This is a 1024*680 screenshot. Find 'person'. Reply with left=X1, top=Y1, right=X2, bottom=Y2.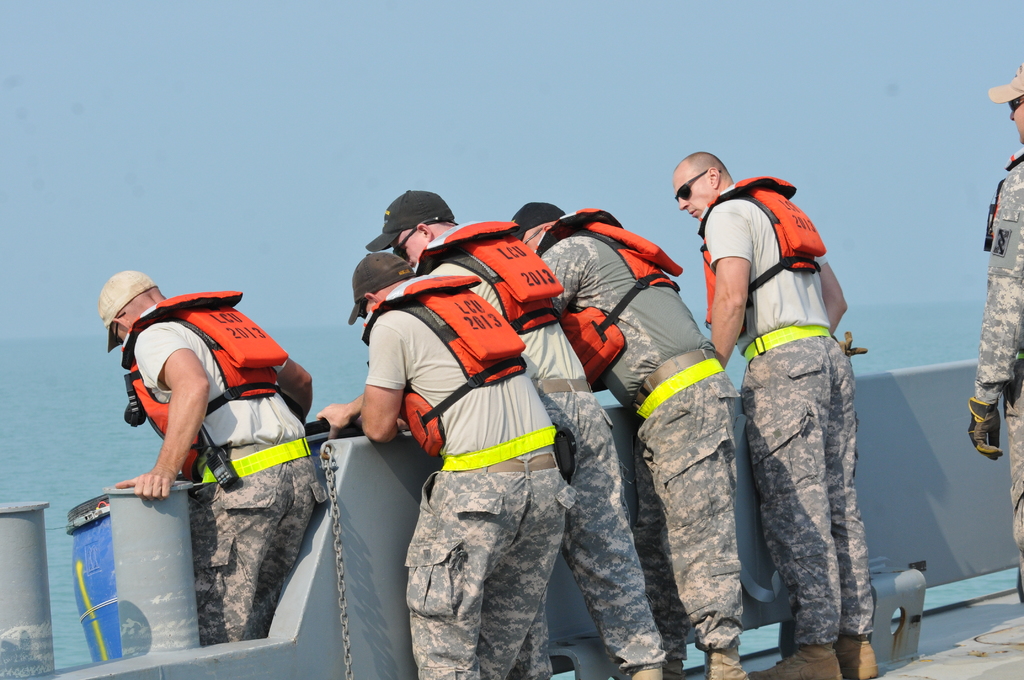
left=365, top=188, right=673, bottom=679.
